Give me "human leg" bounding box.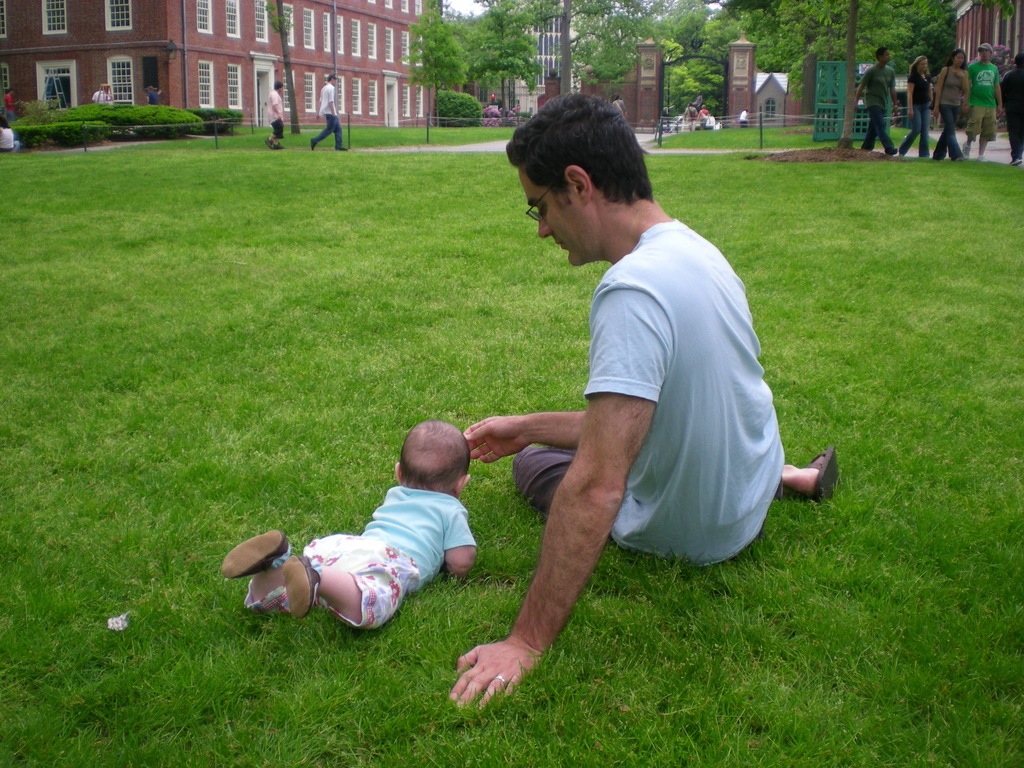
locate(308, 114, 340, 154).
